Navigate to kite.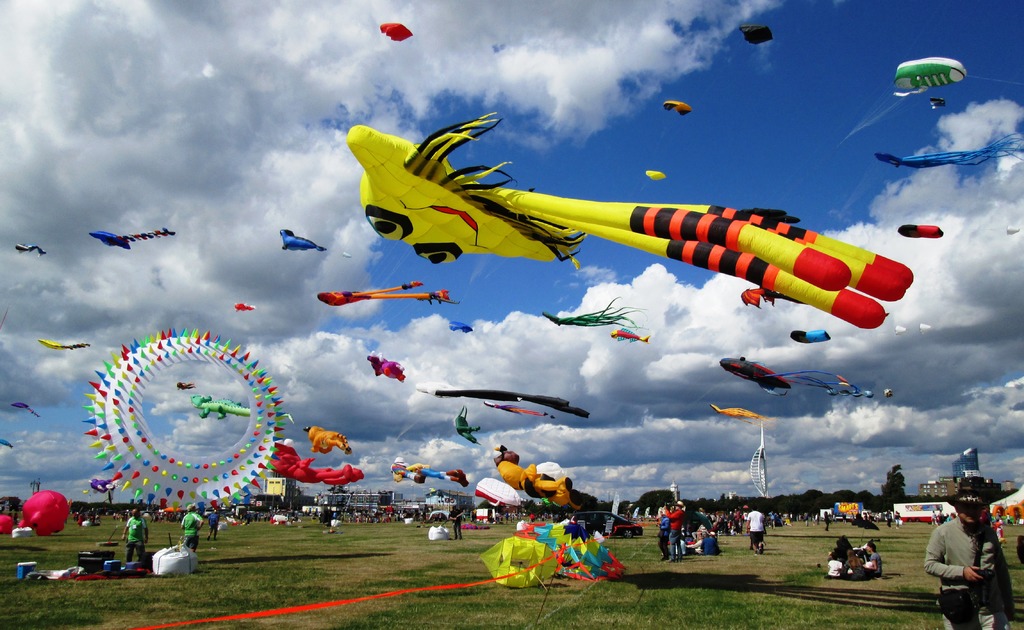
Navigation target: left=787, top=326, right=834, bottom=345.
